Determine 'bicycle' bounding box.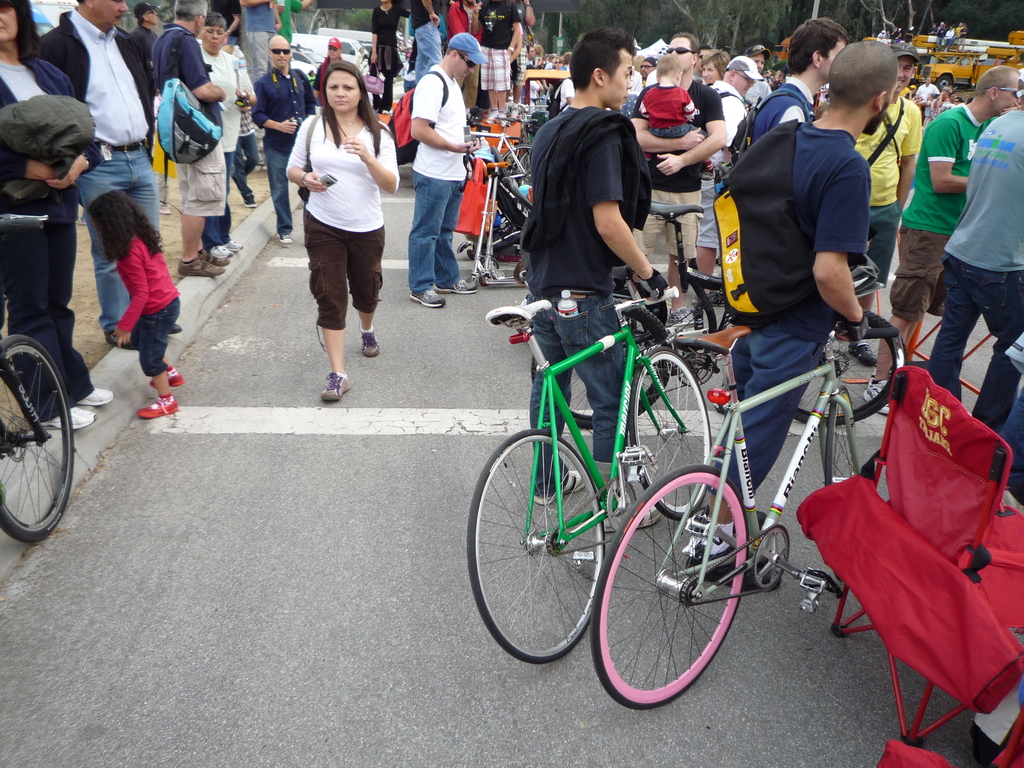
Determined: <region>0, 209, 75, 547</region>.
